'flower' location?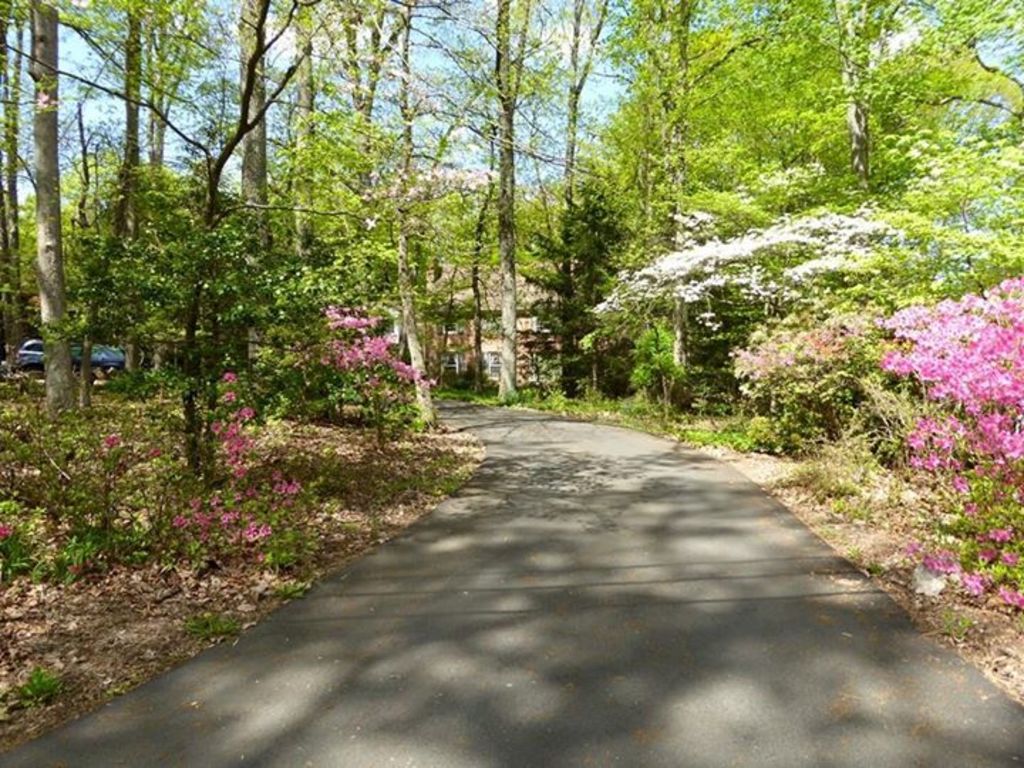
0,521,11,543
